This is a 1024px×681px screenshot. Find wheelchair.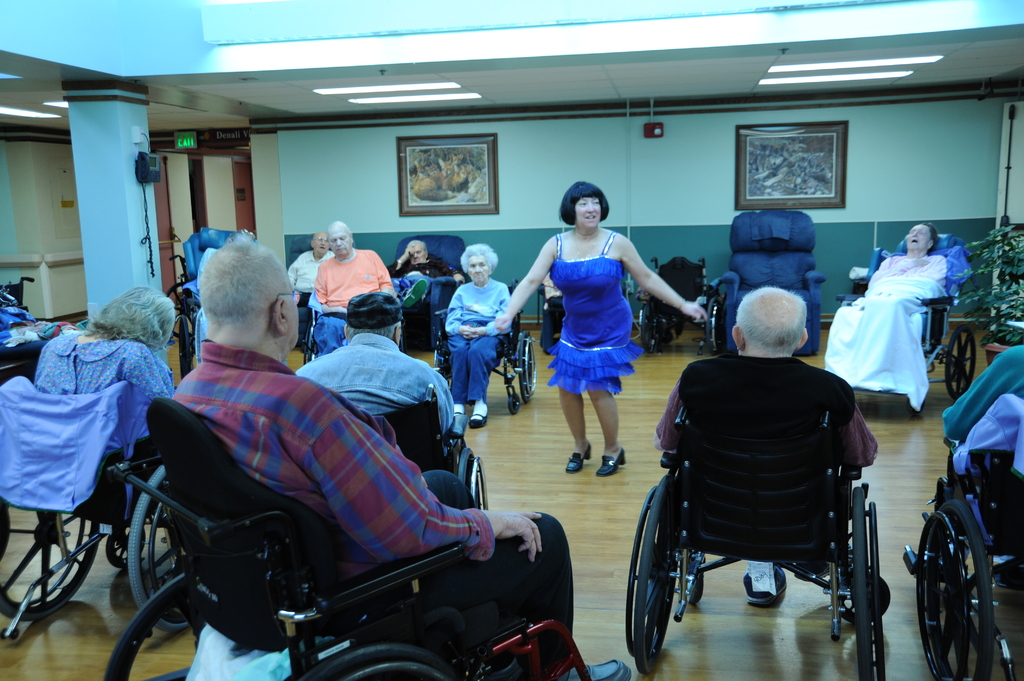
Bounding box: rect(0, 377, 197, 643).
